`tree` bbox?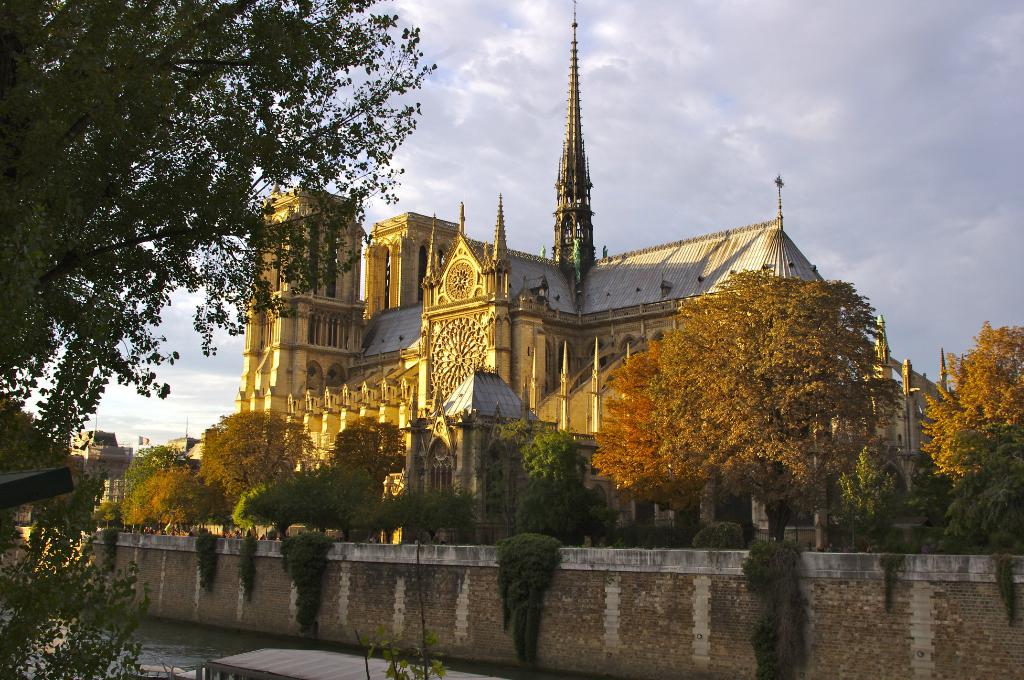
<region>916, 316, 1023, 495</region>
